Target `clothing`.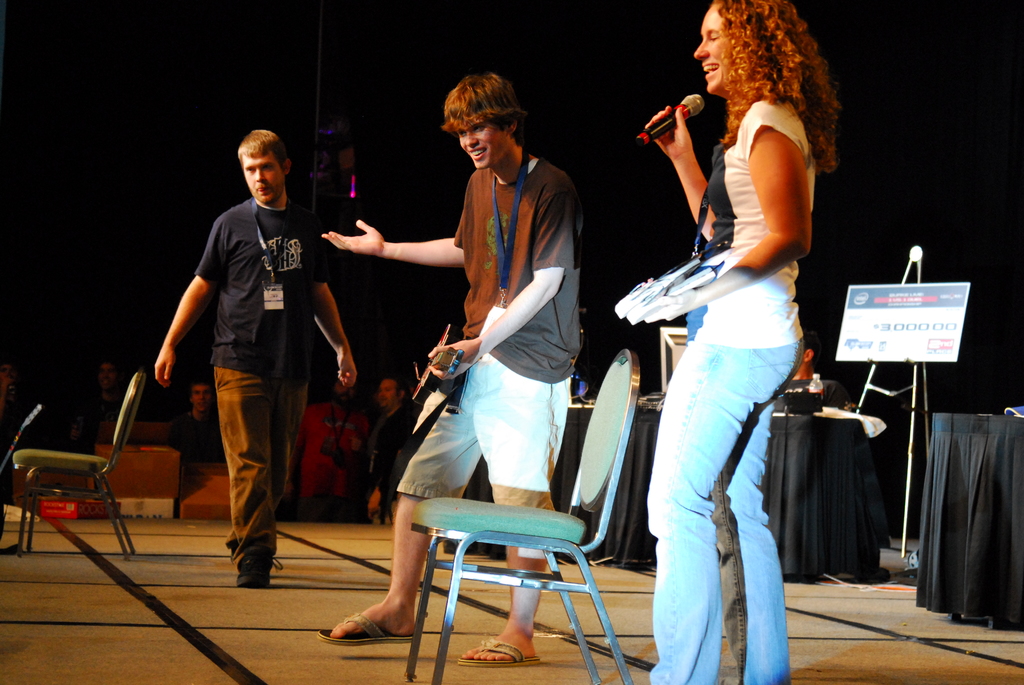
Target region: bbox=(390, 150, 588, 508).
